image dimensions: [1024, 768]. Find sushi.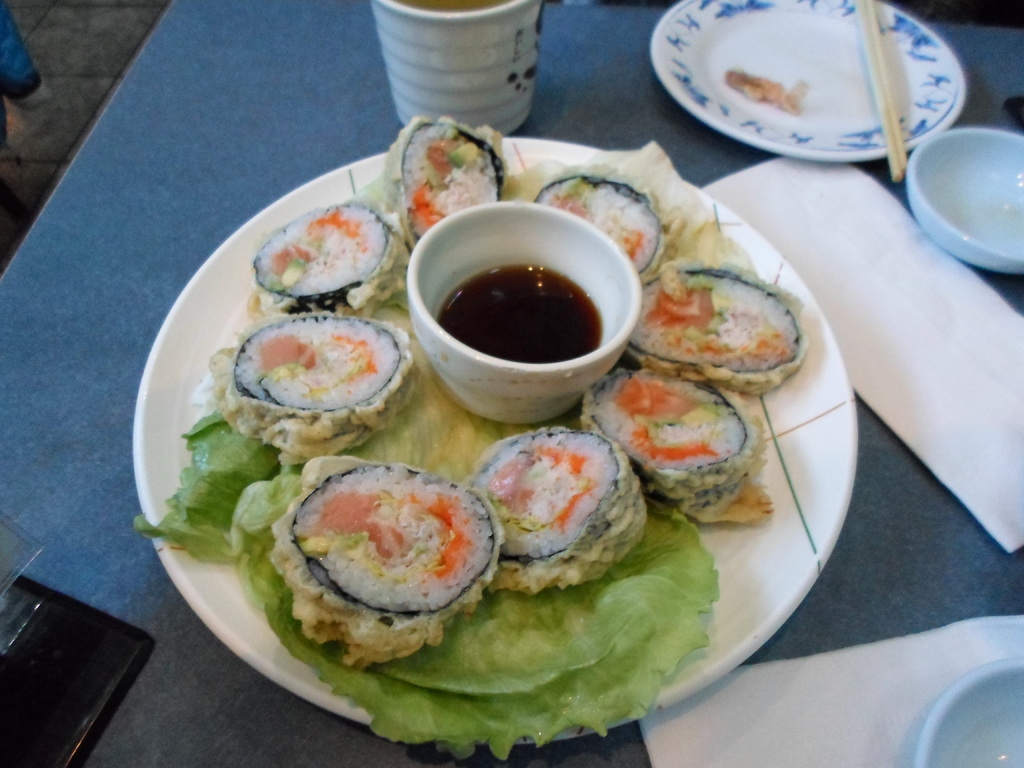
236:195:404:314.
